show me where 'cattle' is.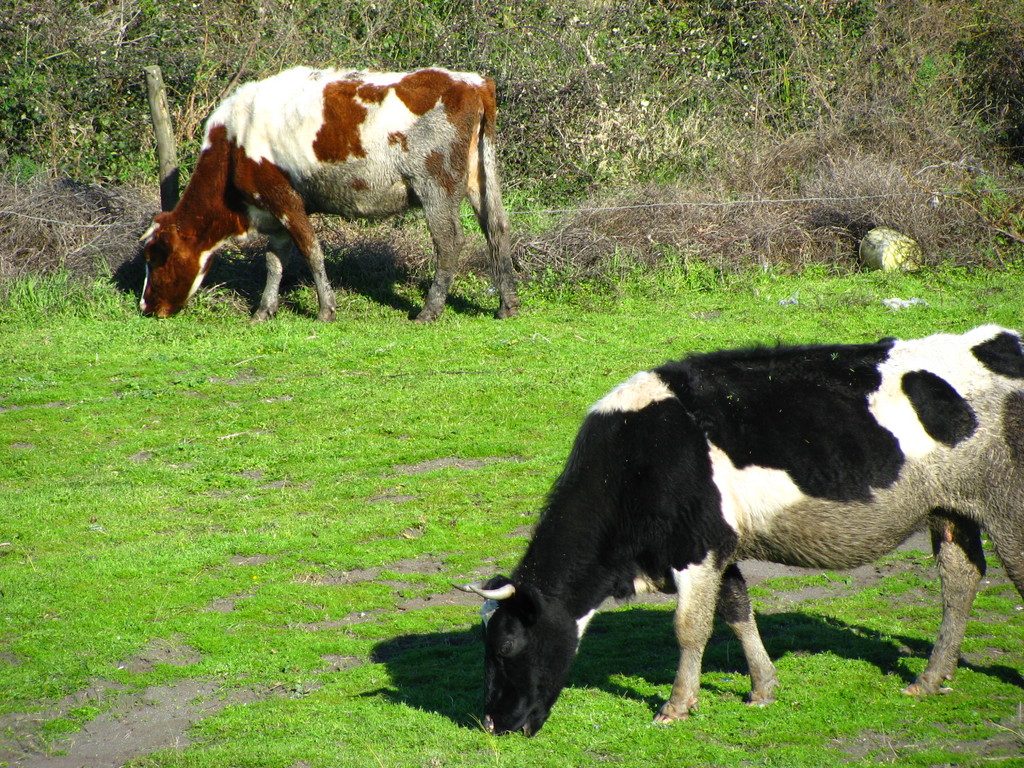
'cattle' is at l=463, t=320, r=1023, b=728.
